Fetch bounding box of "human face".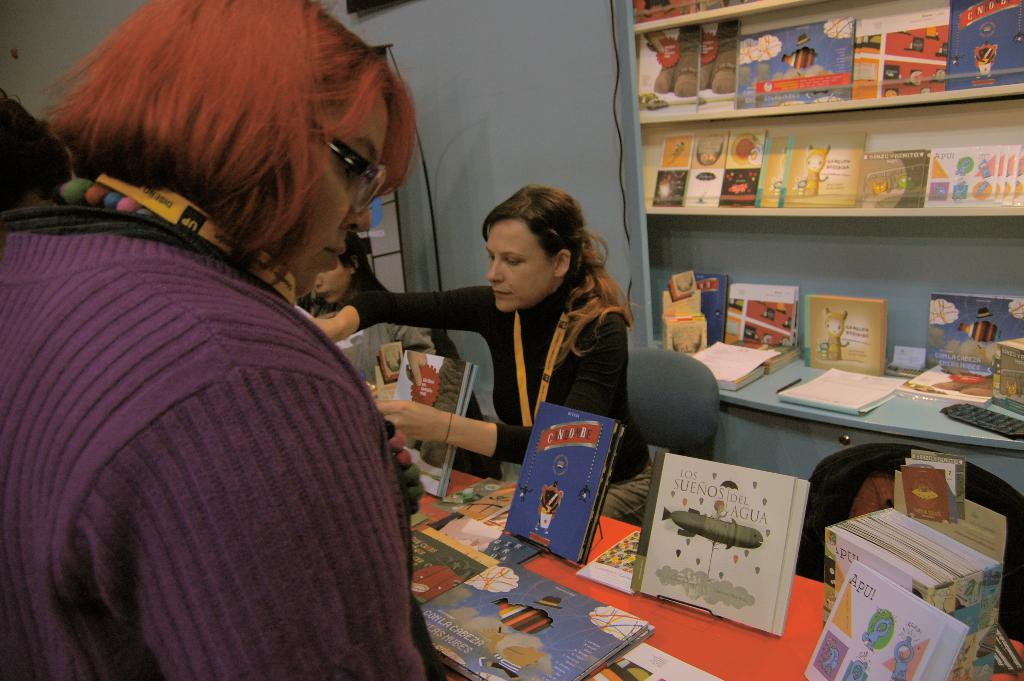
Bbox: left=284, top=88, right=391, bottom=297.
